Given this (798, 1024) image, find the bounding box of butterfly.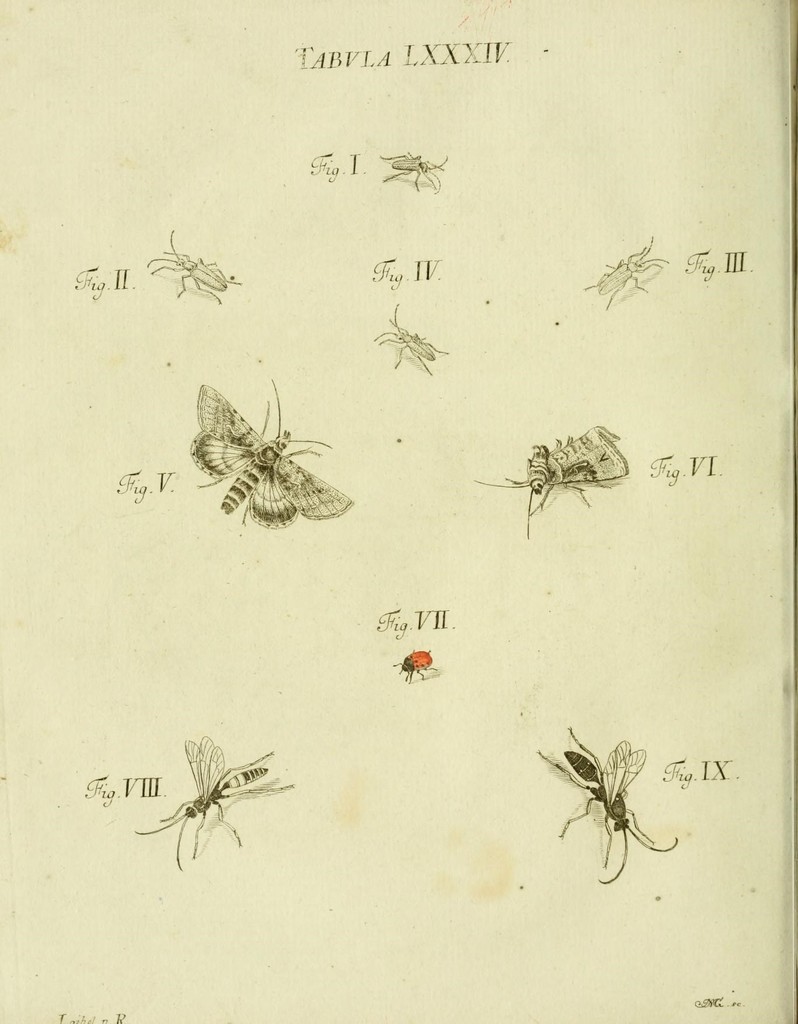
[141,221,243,303].
